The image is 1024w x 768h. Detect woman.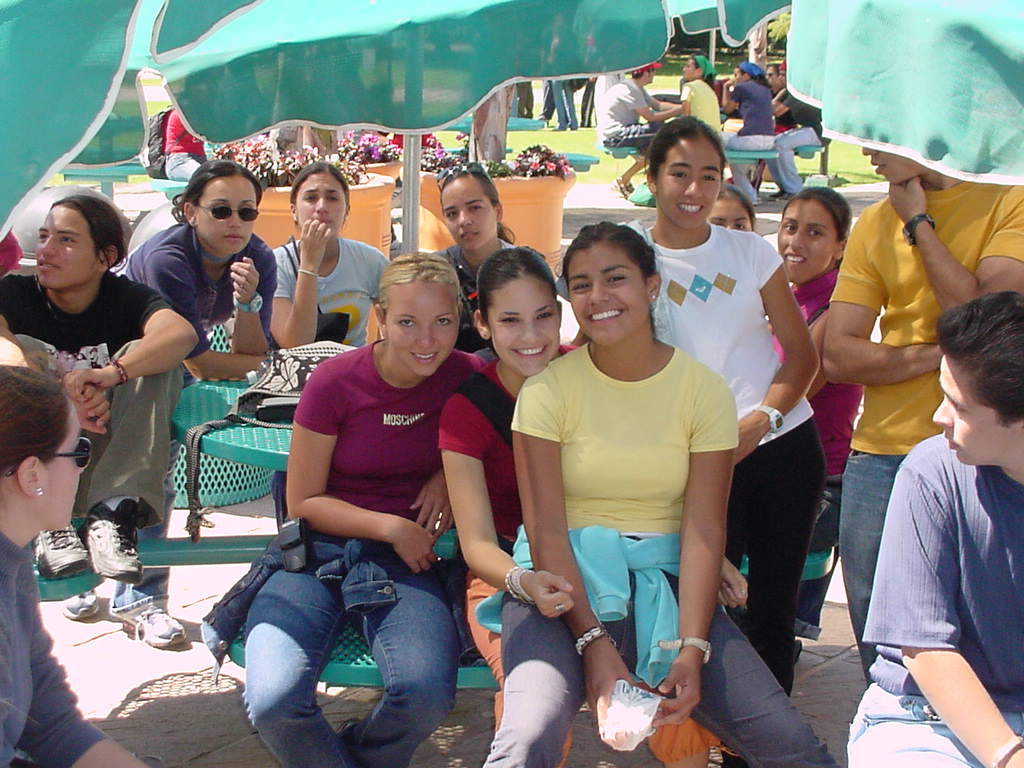
Detection: pyautogui.locateOnScreen(220, 242, 502, 755).
